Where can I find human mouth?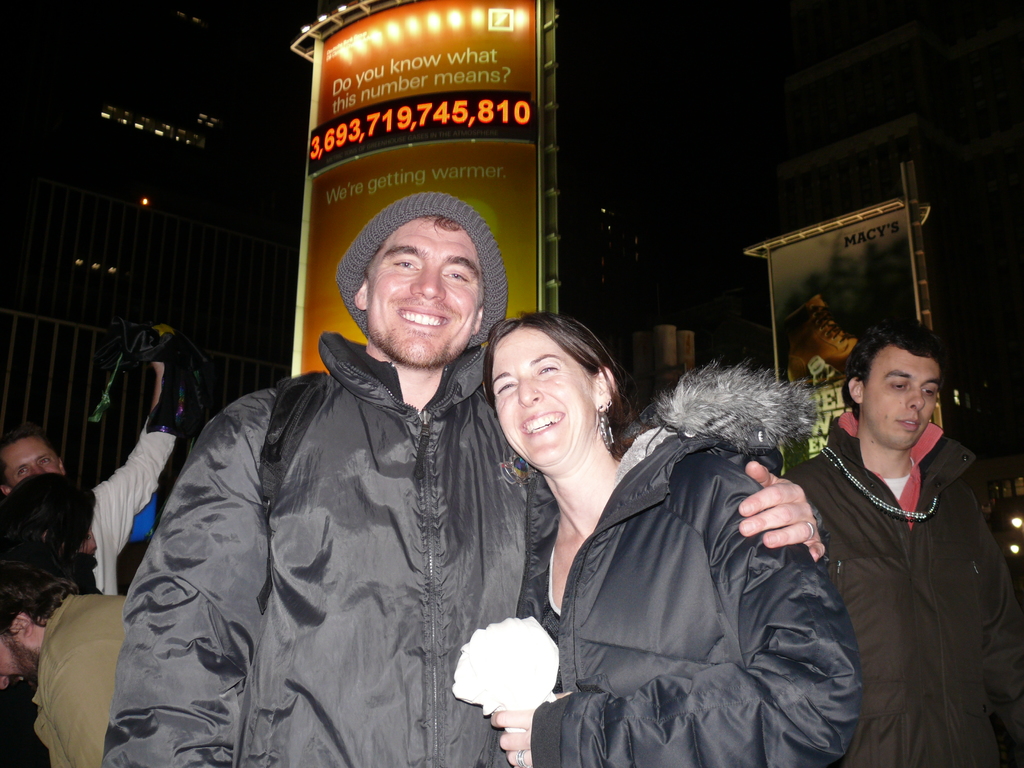
You can find it at box=[897, 418, 922, 428].
